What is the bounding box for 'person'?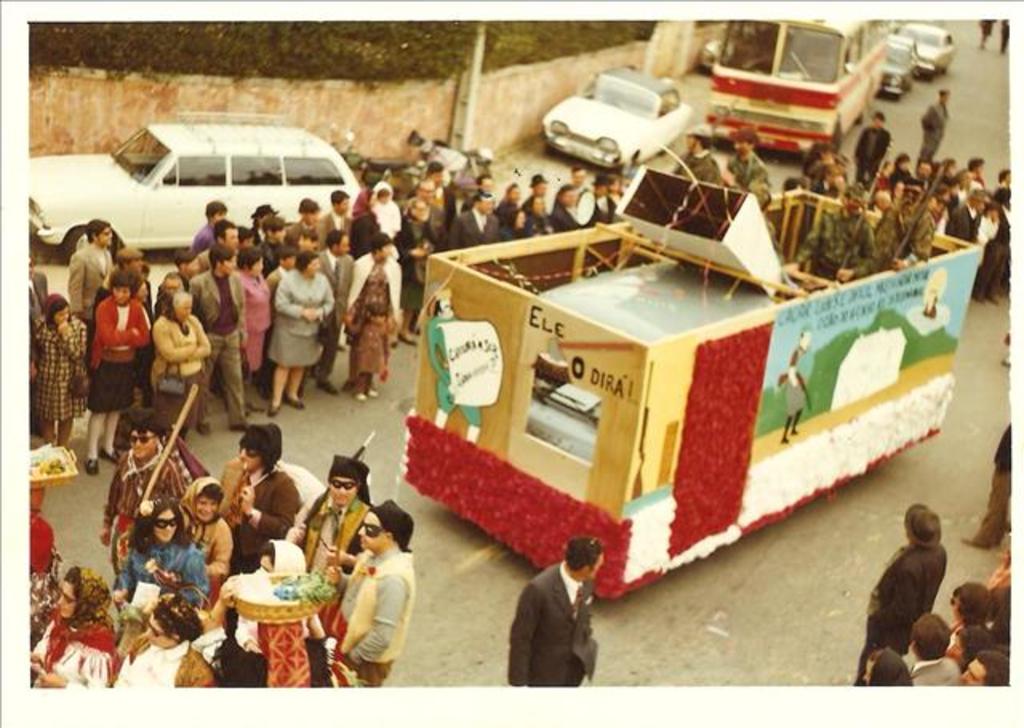
crop(510, 542, 594, 685).
